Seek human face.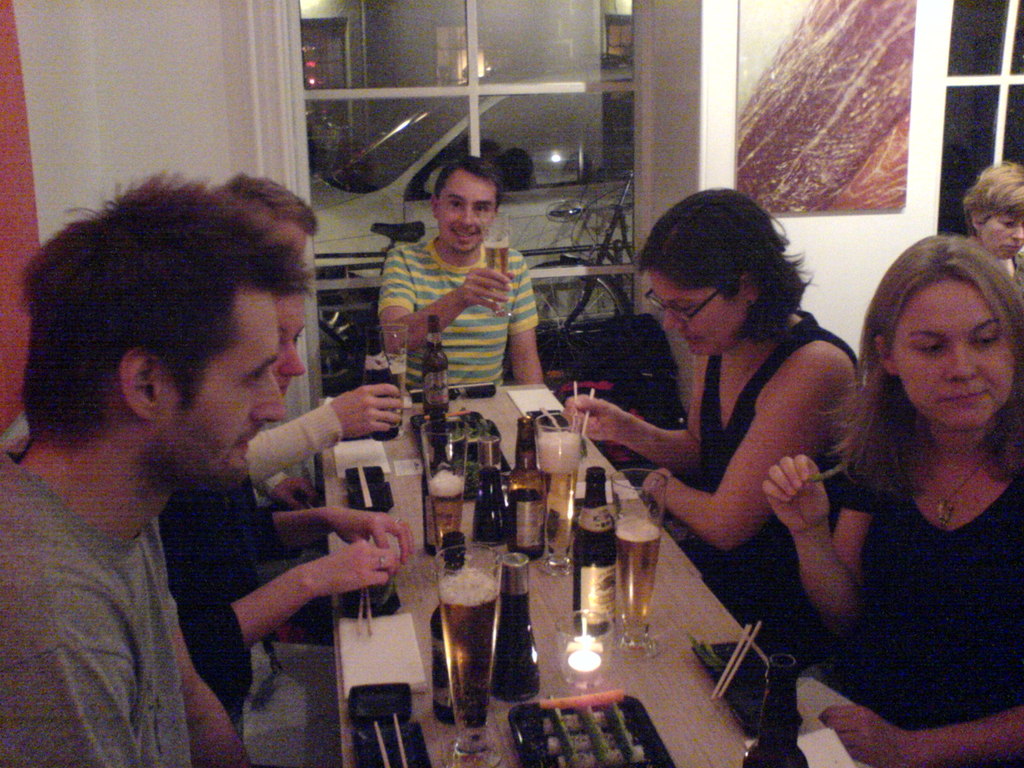
[269,303,308,399].
